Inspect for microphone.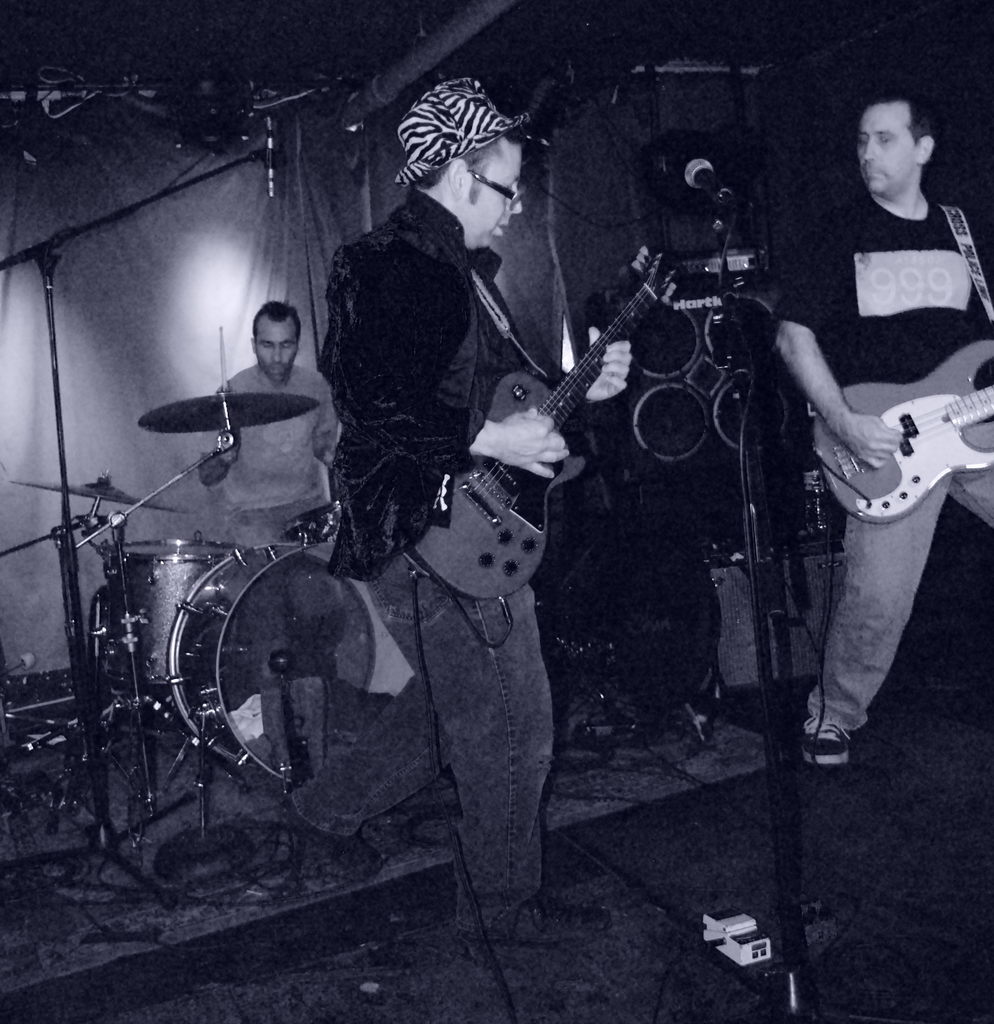
Inspection: box(262, 113, 278, 202).
